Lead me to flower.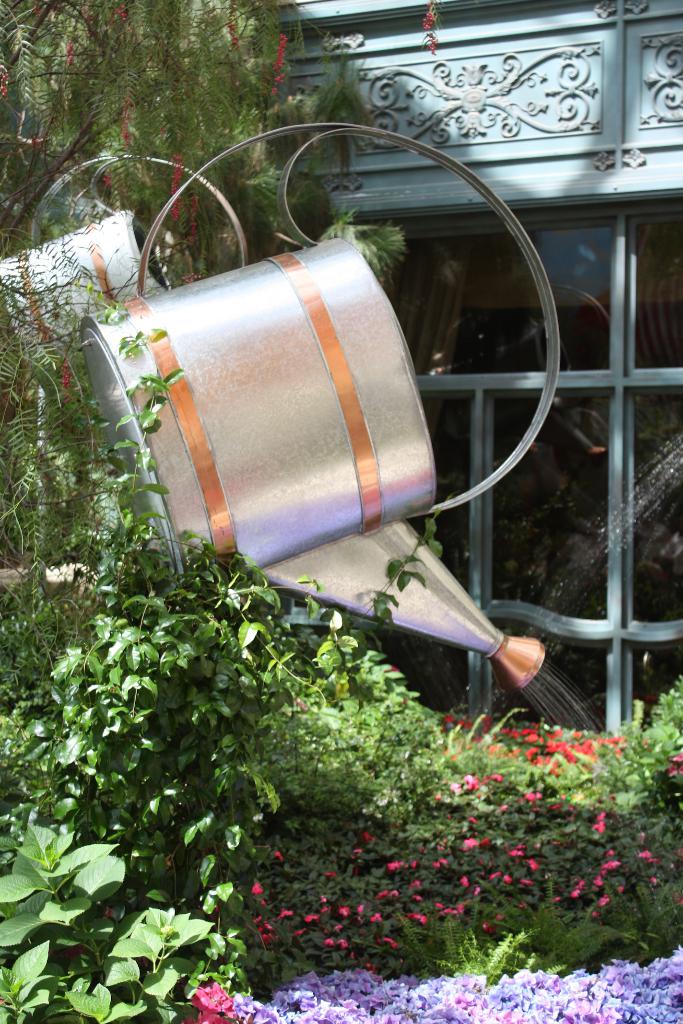
Lead to left=192, top=986, right=233, bottom=1020.
